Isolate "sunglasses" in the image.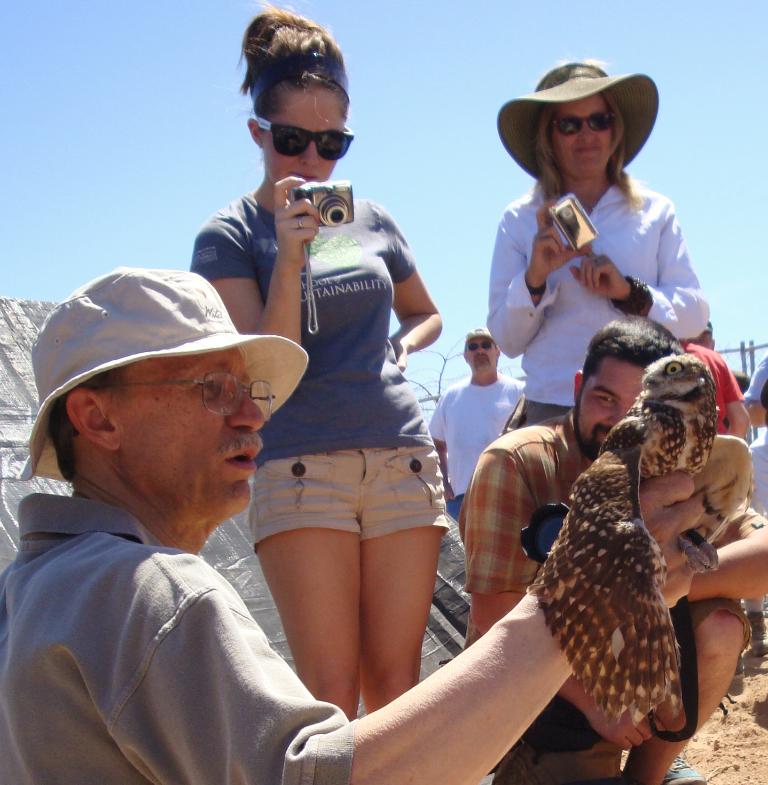
Isolated region: 468 341 496 352.
